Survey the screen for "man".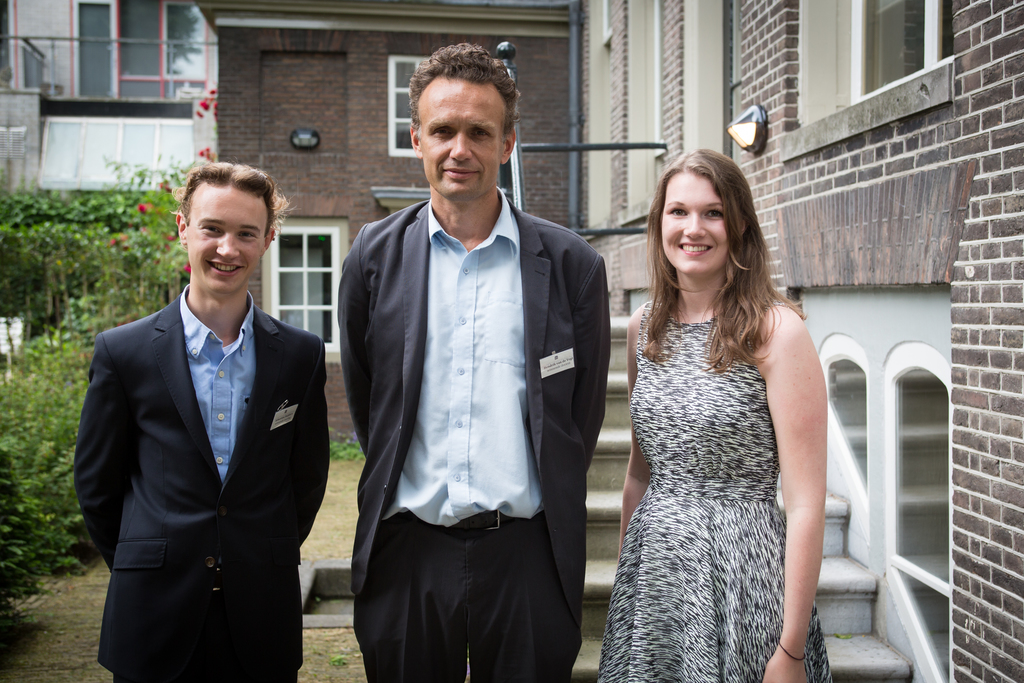
Survey found: bbox=[335, 50, 607, 682].
